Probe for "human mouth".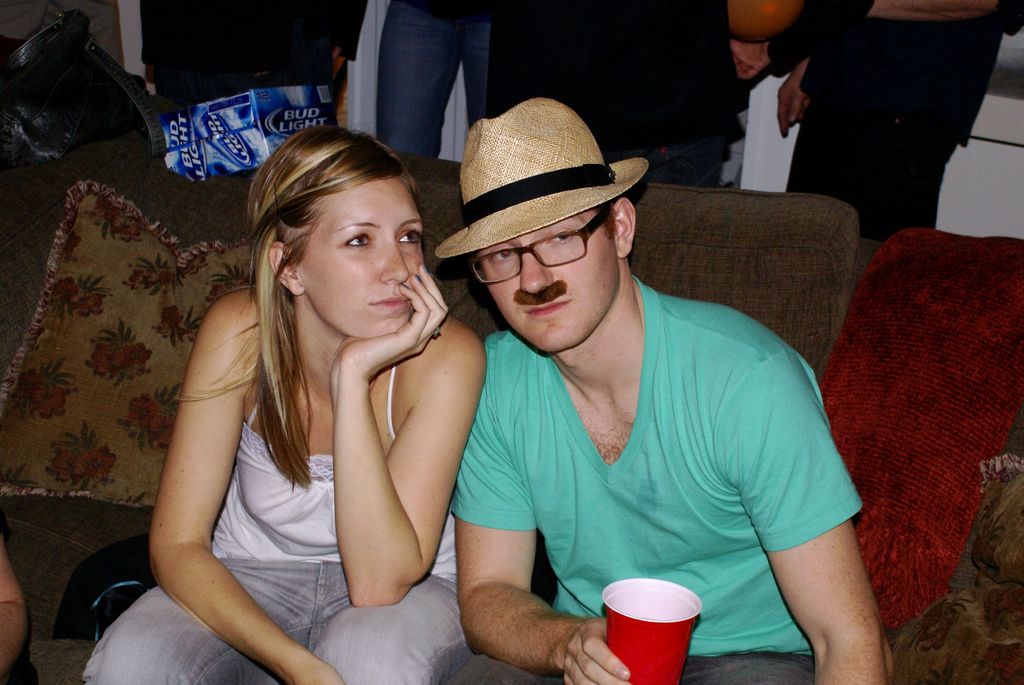
Probe result: (364, 295, 413, 310).
